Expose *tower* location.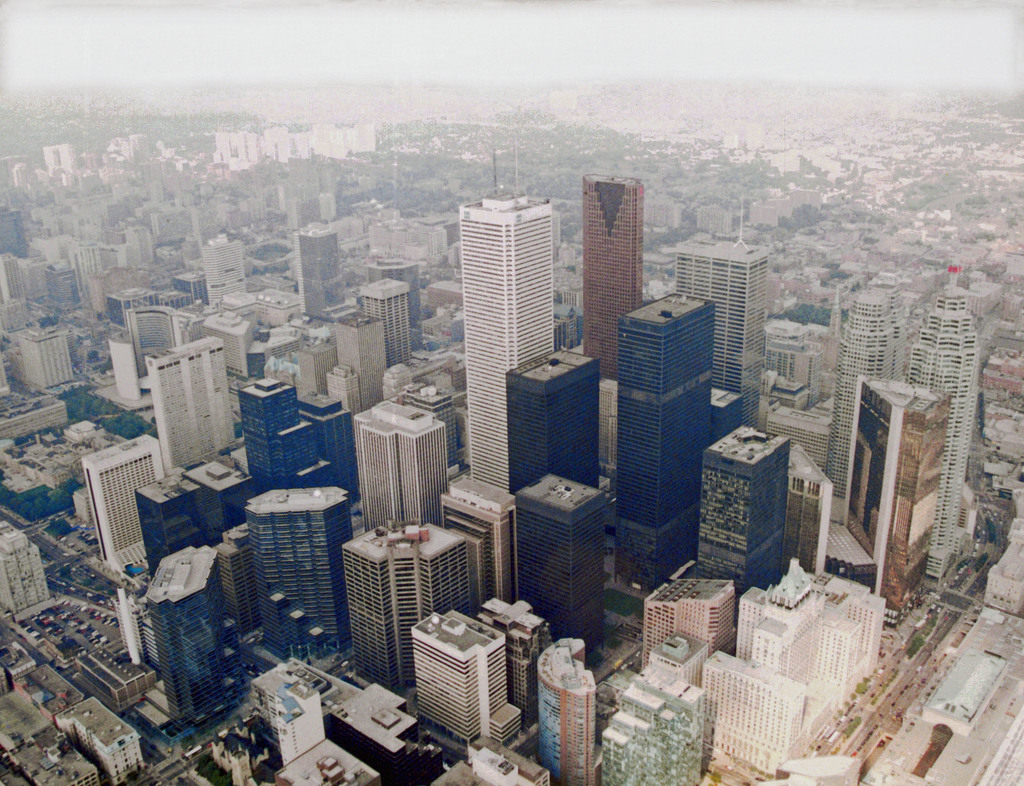
Exposed at detection(348, 383, 447, 525).
